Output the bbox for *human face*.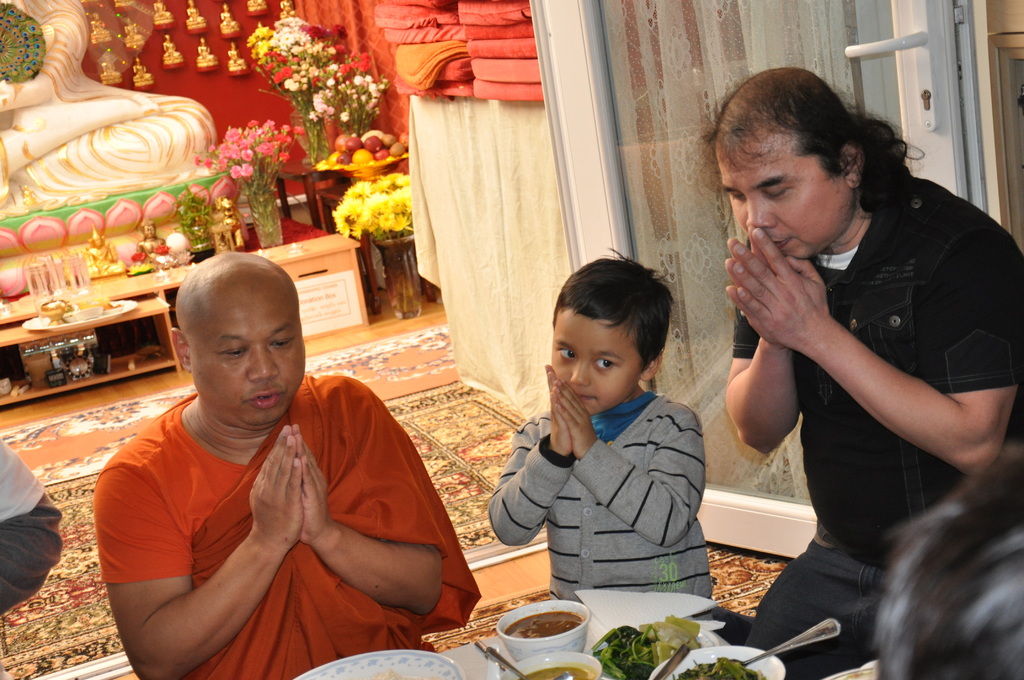
(184,284,307,426).
